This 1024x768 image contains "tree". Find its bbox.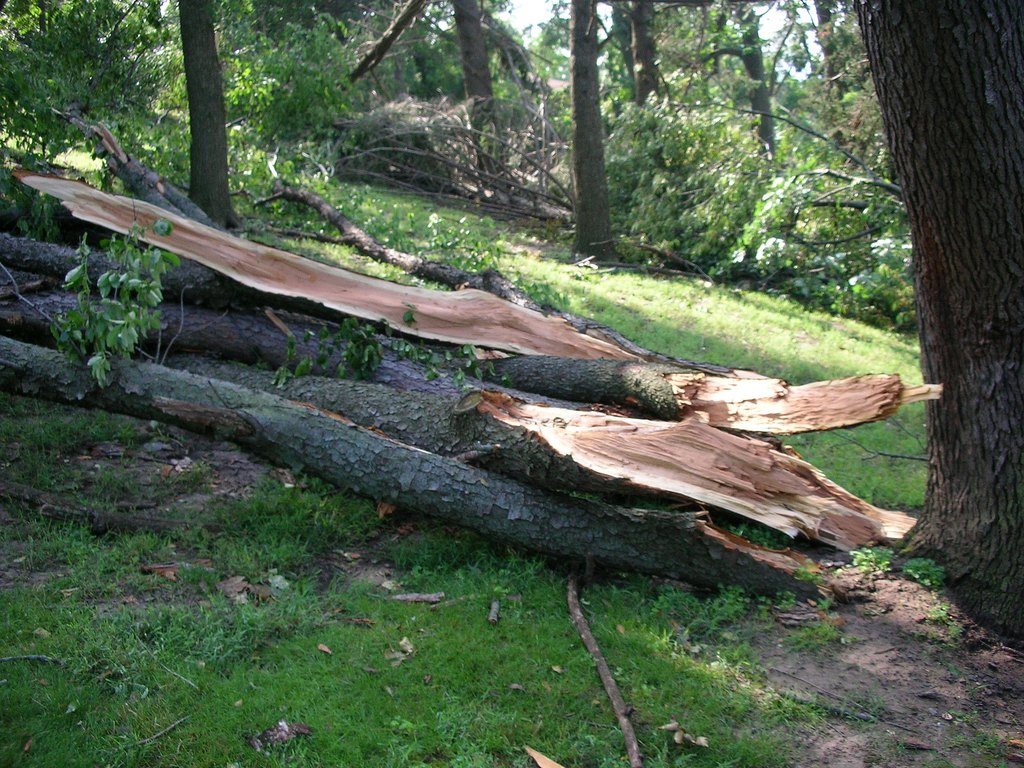
614:0:726:234.
